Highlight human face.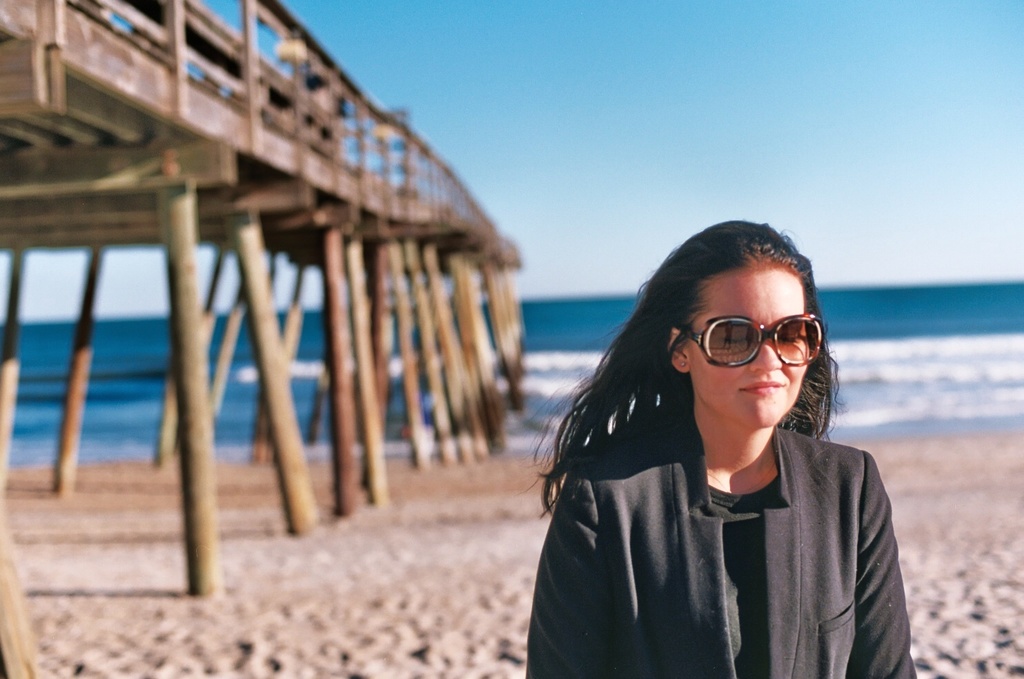
Highlighted region: detection(685, 268, 808, 431).
